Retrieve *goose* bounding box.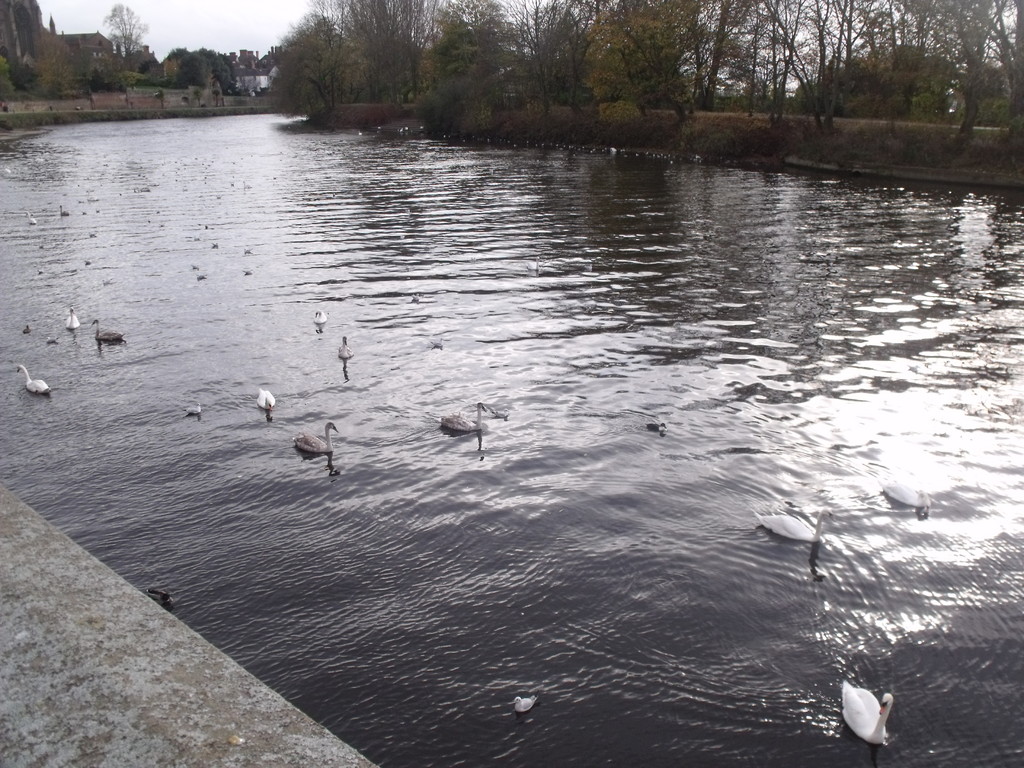
Bounding box: box(257, 385, 280, 413).
